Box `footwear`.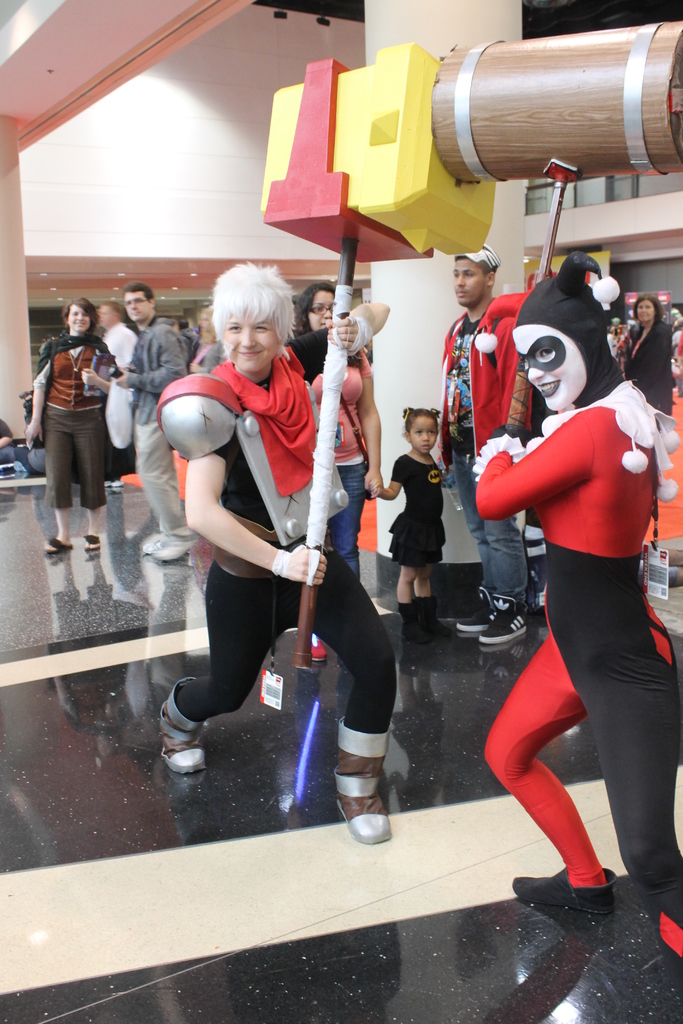
bbox(150, 672, 206, 776).
